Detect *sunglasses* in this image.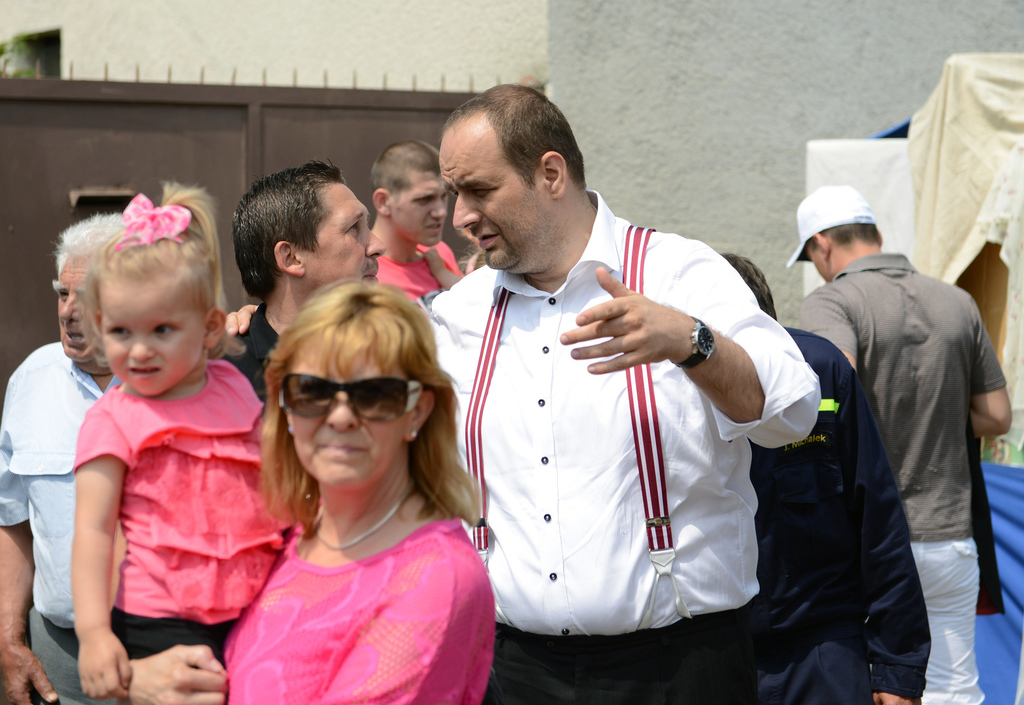
Detection: box=[275, 369, 426, 420].
